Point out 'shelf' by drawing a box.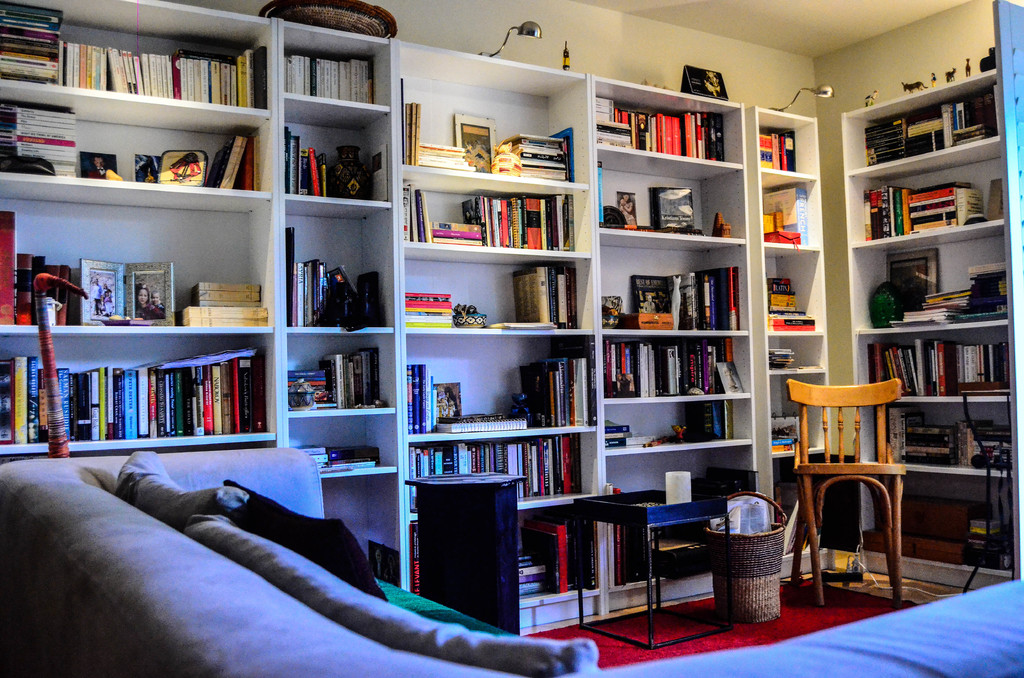
0, 188, 289, 337.
